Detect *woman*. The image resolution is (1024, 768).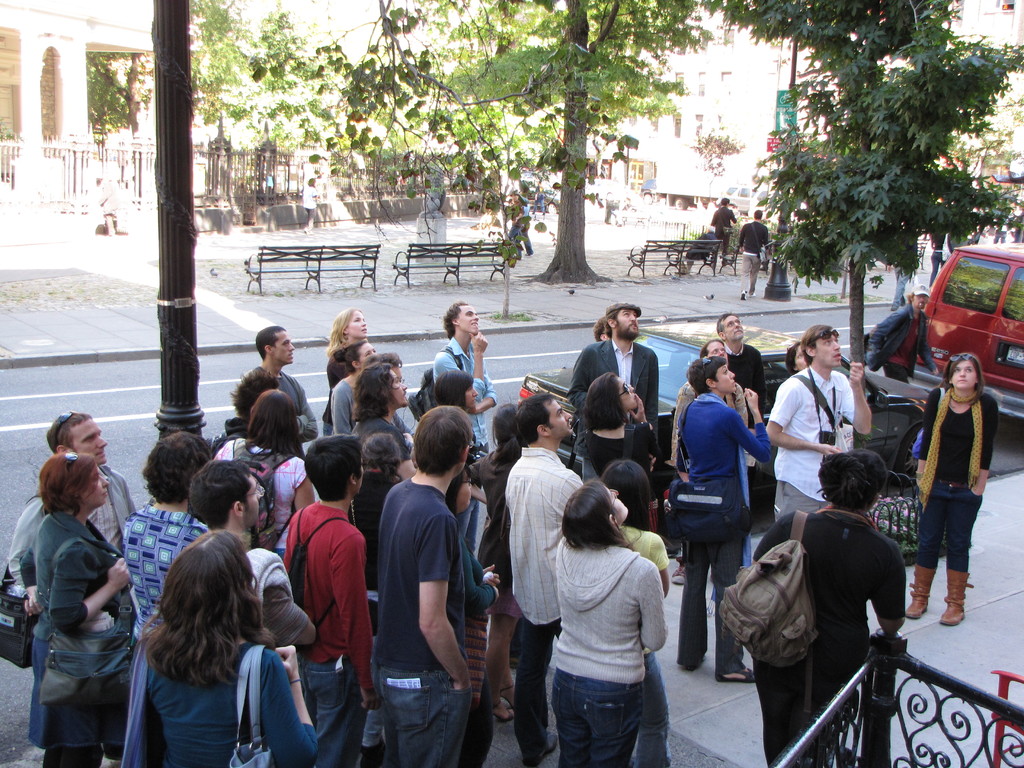
321/312/372/433.
